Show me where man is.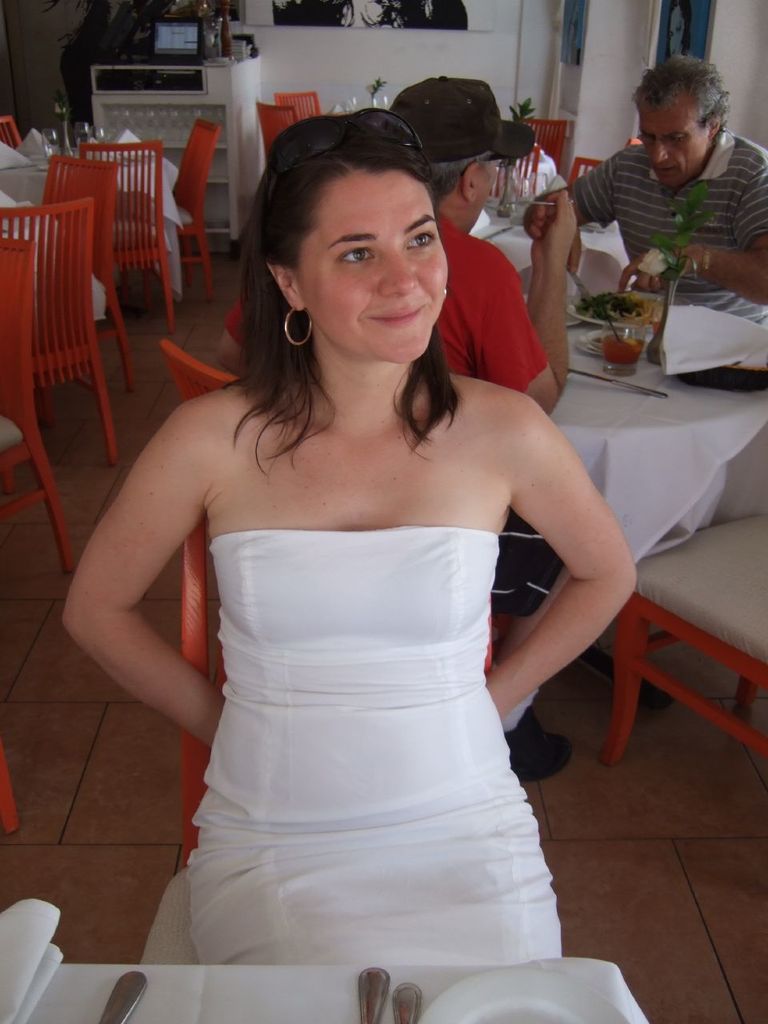
man is at 568:72:758:287.
